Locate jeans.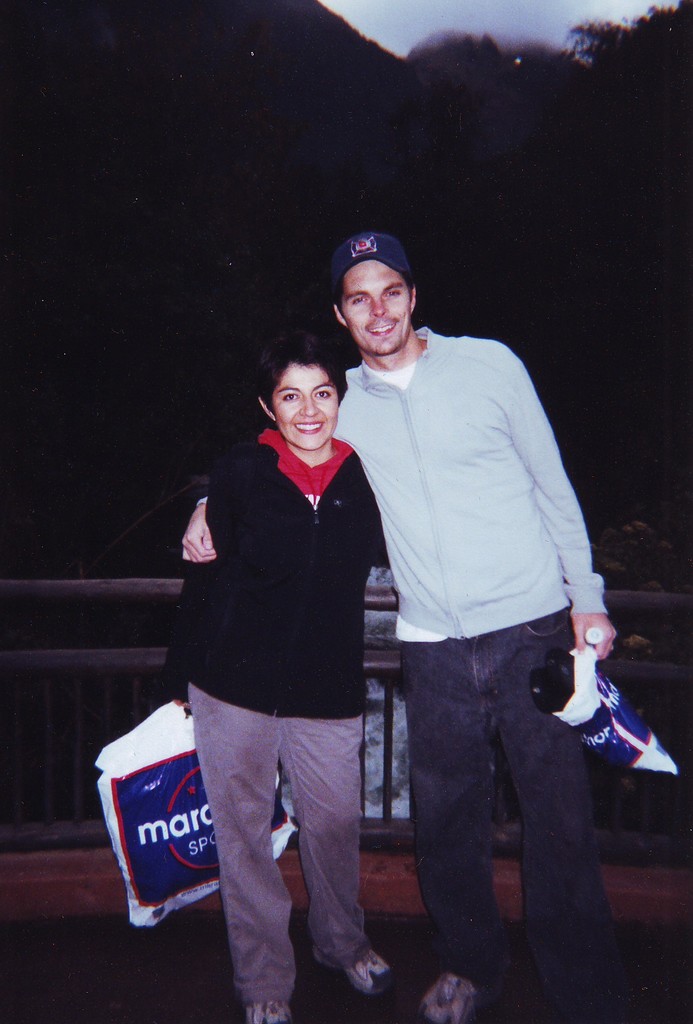
Bounding box: <box>403,612,639,1023</box>.
